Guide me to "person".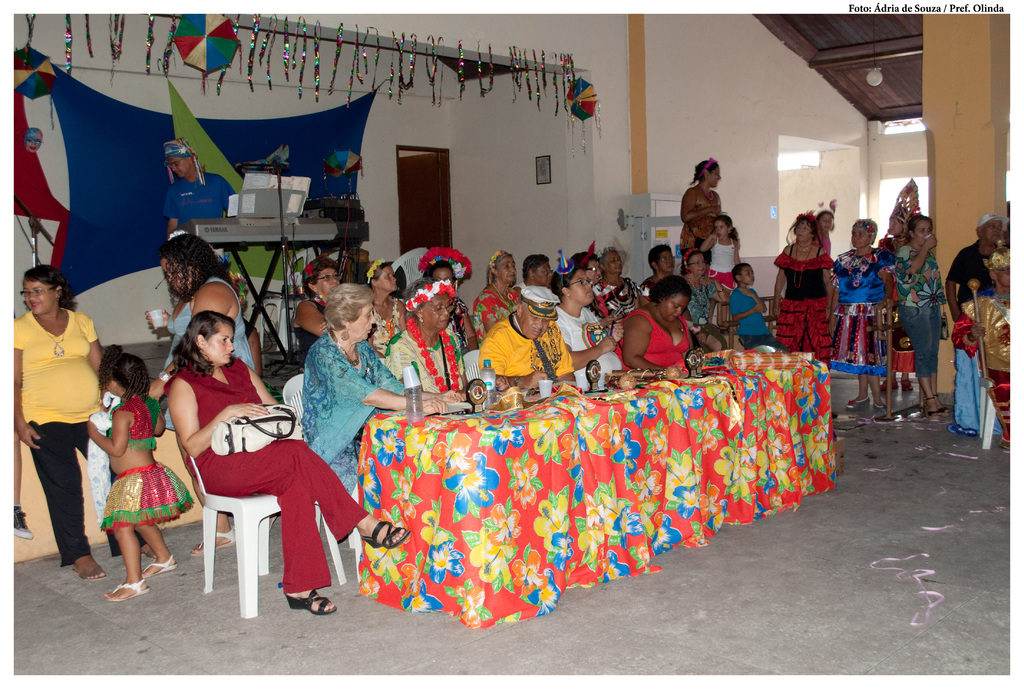
Guidance: [680,158,723,255].
